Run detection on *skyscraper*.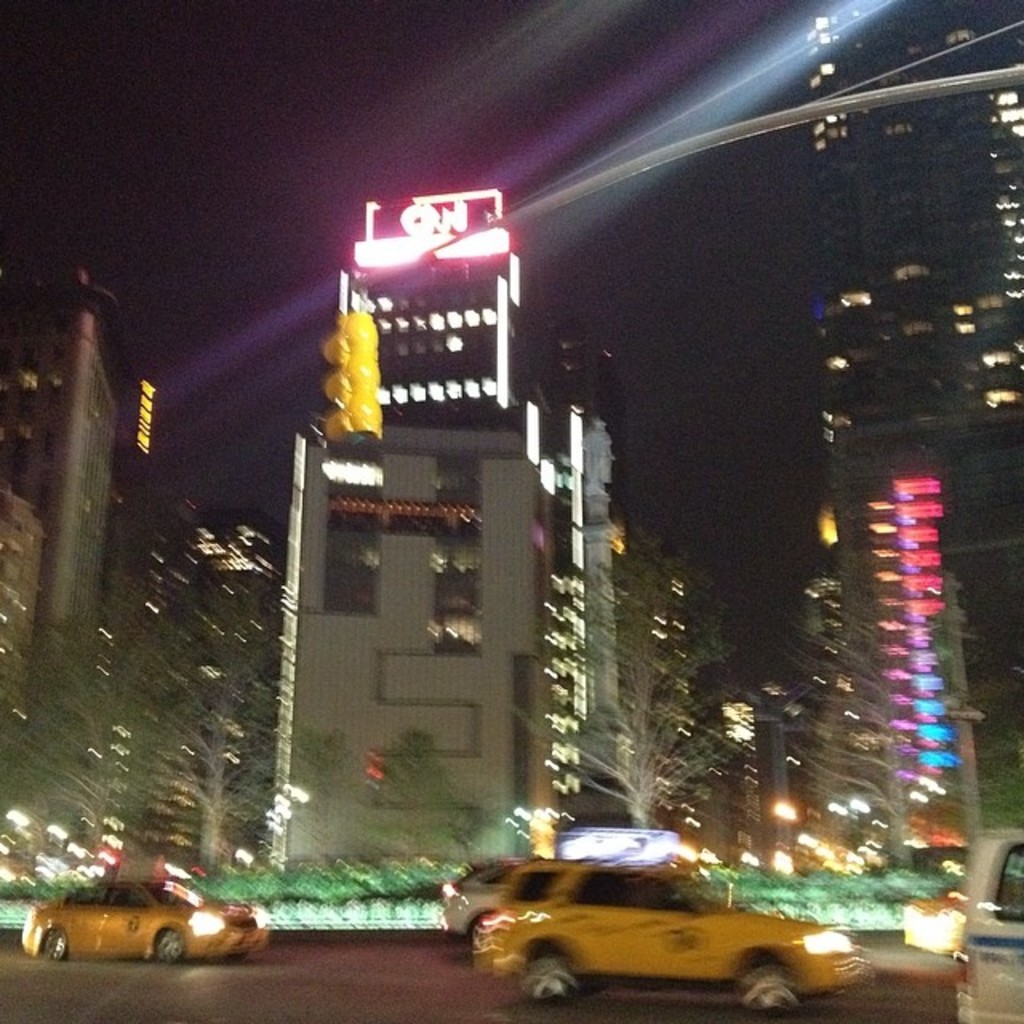
Result: [0,269,125,755].
